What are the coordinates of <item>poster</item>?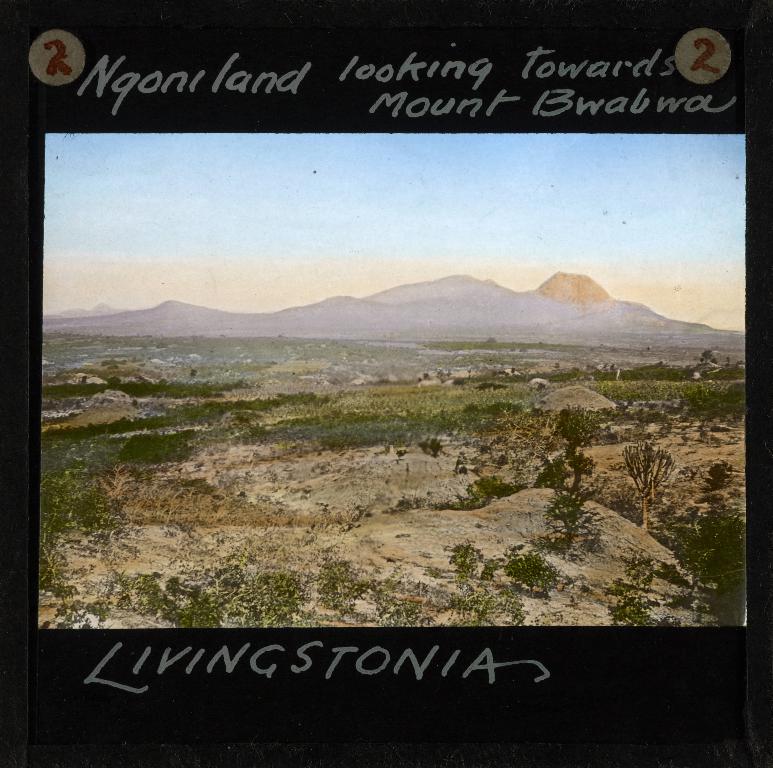
0 0 772 767.
